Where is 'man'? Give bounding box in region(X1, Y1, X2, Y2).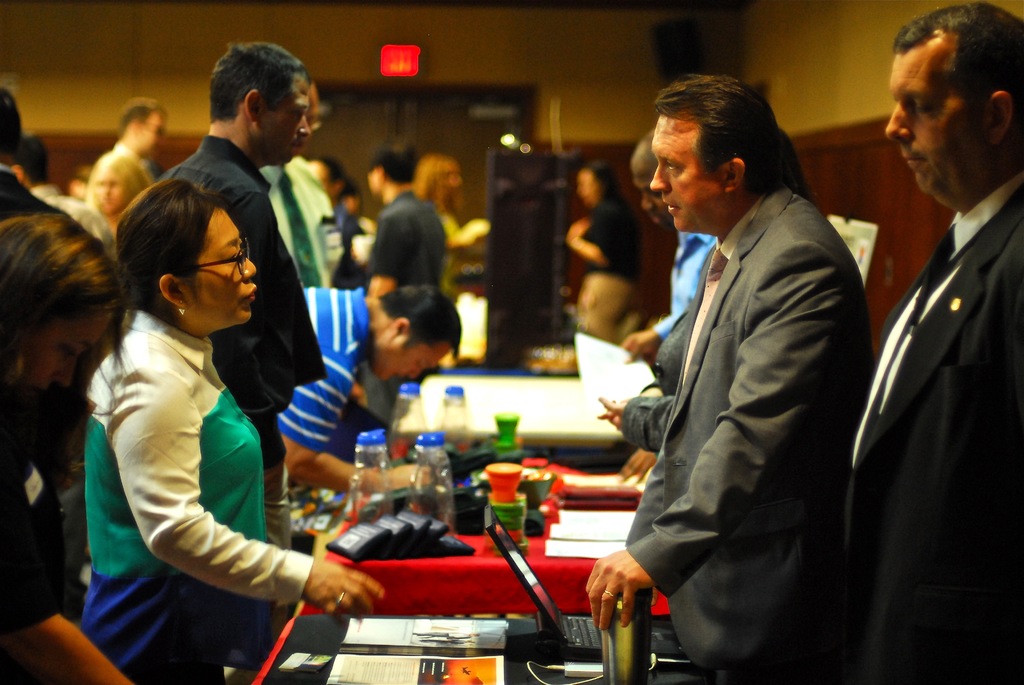
region(80, 88, 169, 207).
